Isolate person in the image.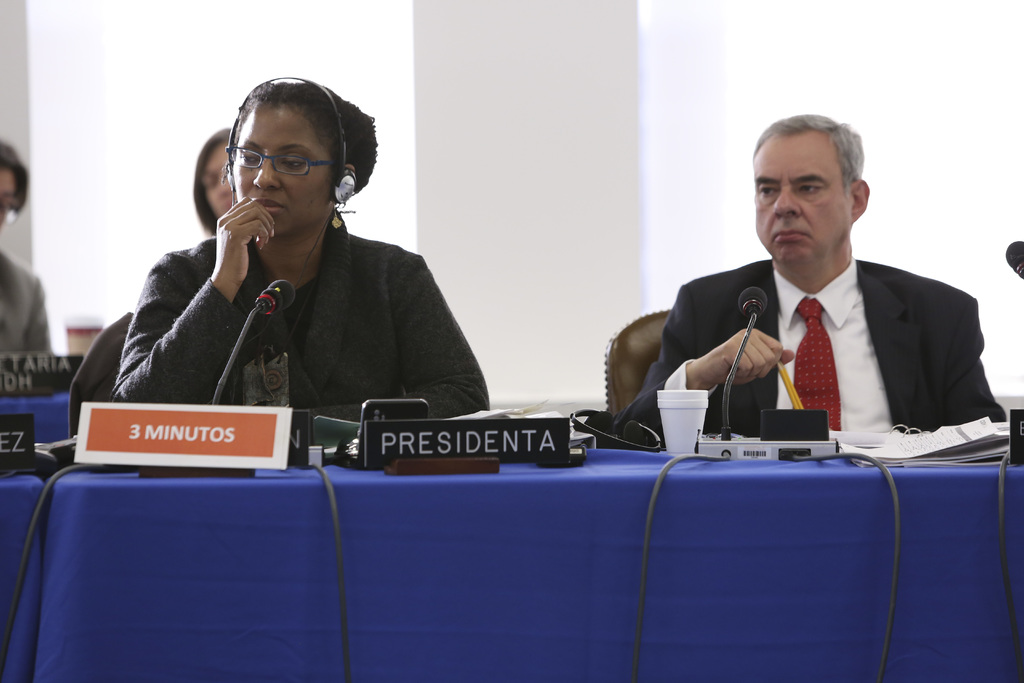
Isolated region: 109:86:497:428.
